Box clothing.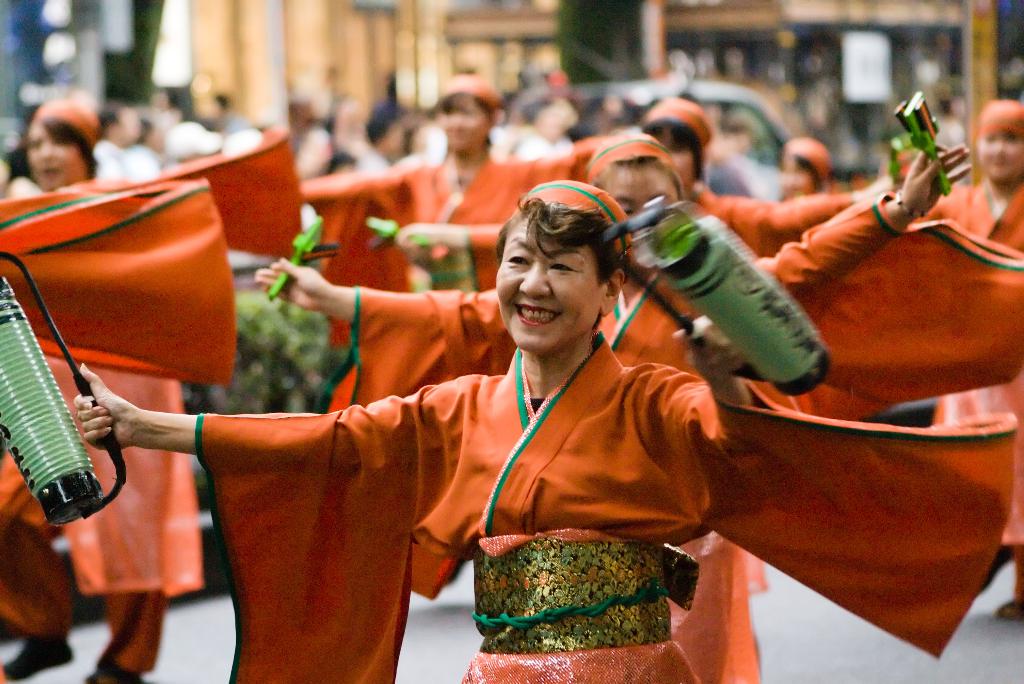
locate(913, 177, 1023, 595).
